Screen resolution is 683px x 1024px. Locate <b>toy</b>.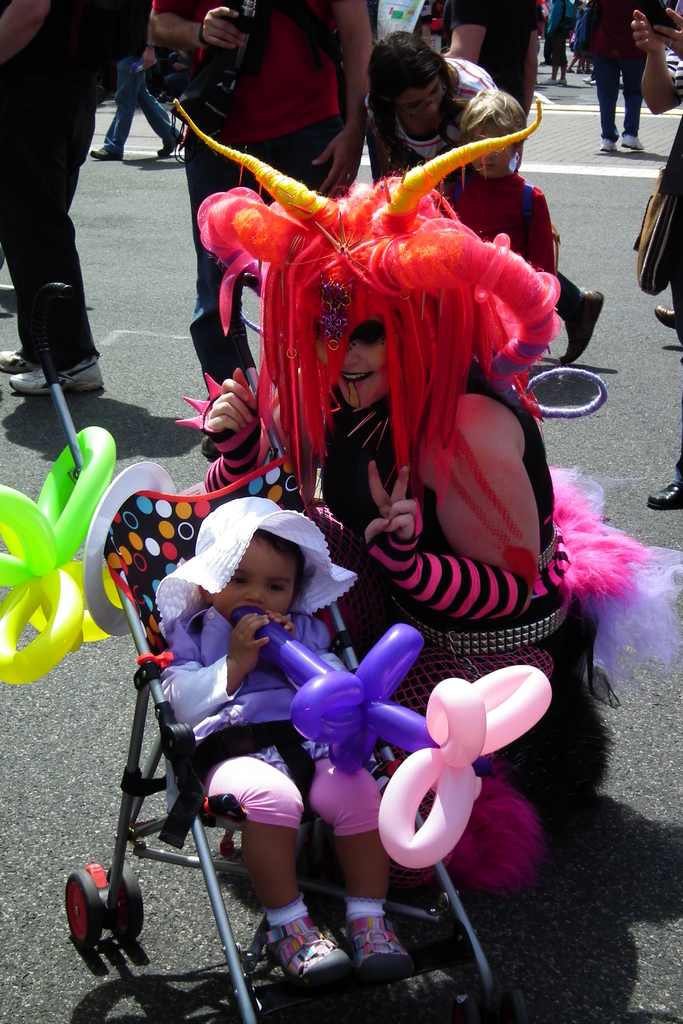
bbox=(60, 504, 460, 1000).
